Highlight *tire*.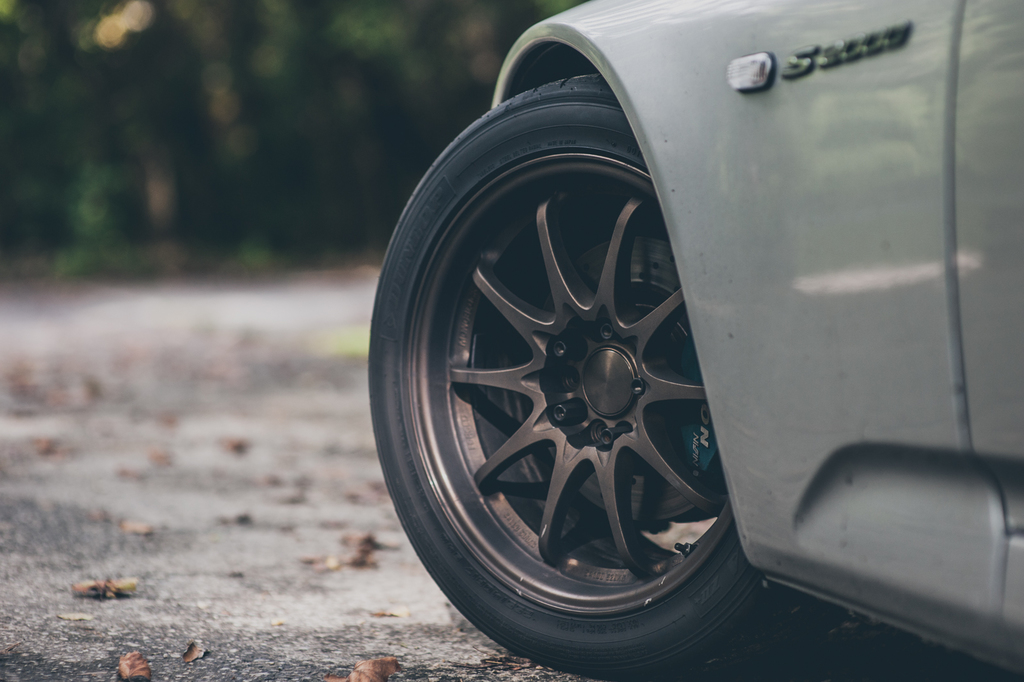
Highlighted region: x1=361 y1=62 x2=782 y2=681.
